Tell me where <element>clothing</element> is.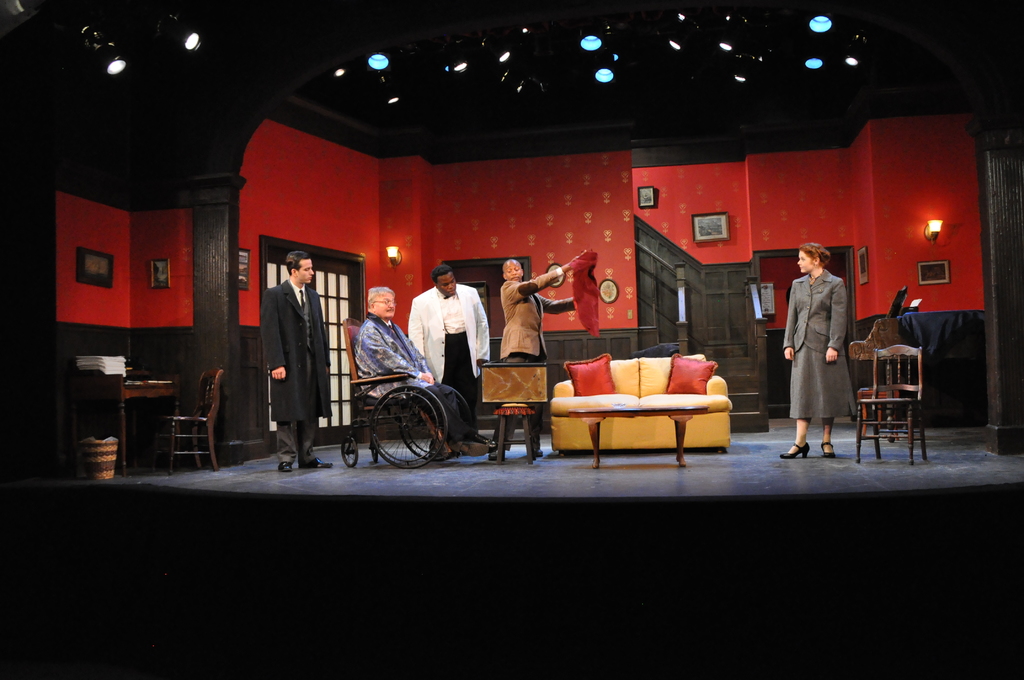
<element>clothing</element> is at left=264, top=279, right=346, bottom=466.
